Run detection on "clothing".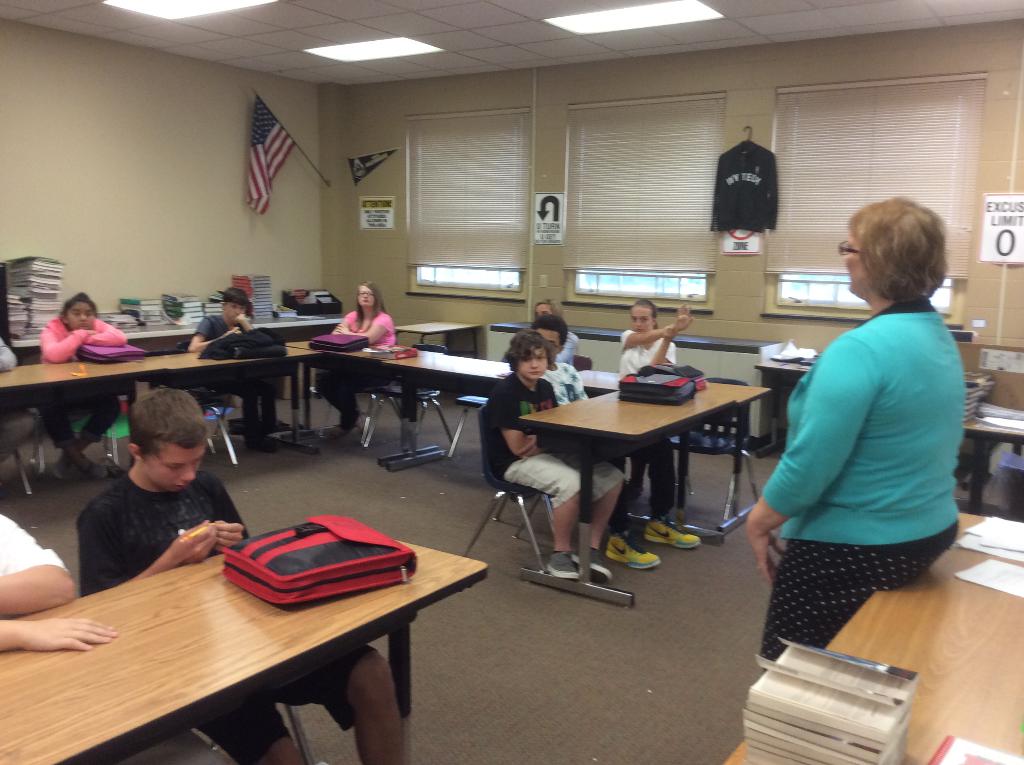
Result: crop(203, 314, 284, 445).
